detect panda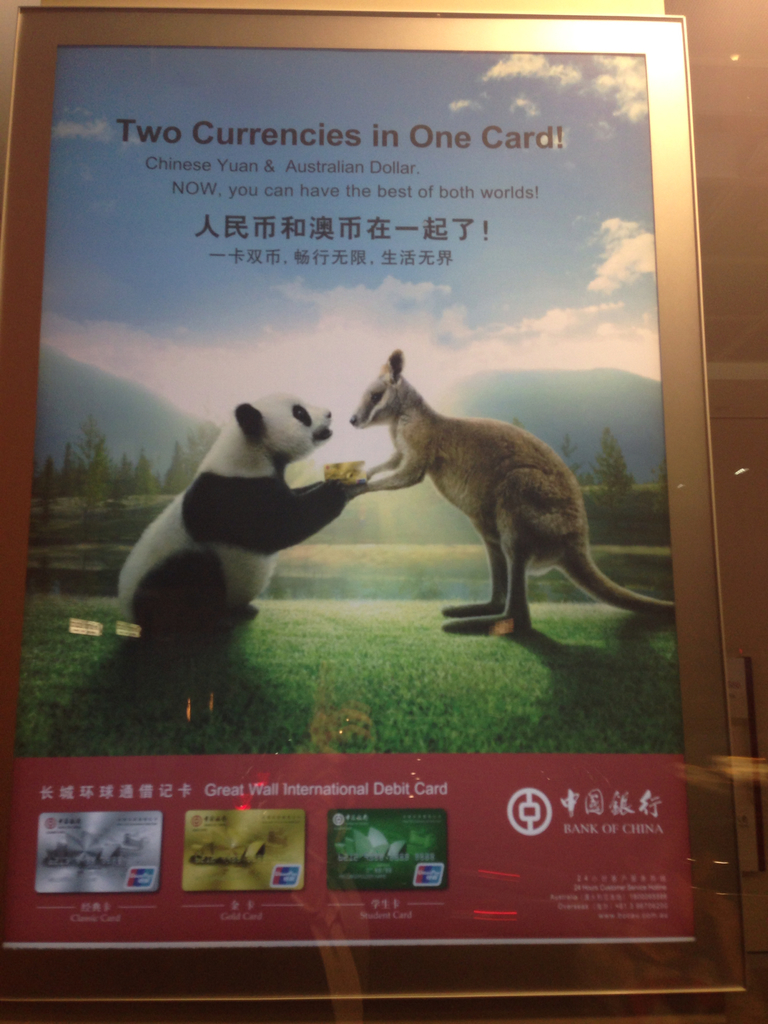
select_region(114, 364, 359, 659)
